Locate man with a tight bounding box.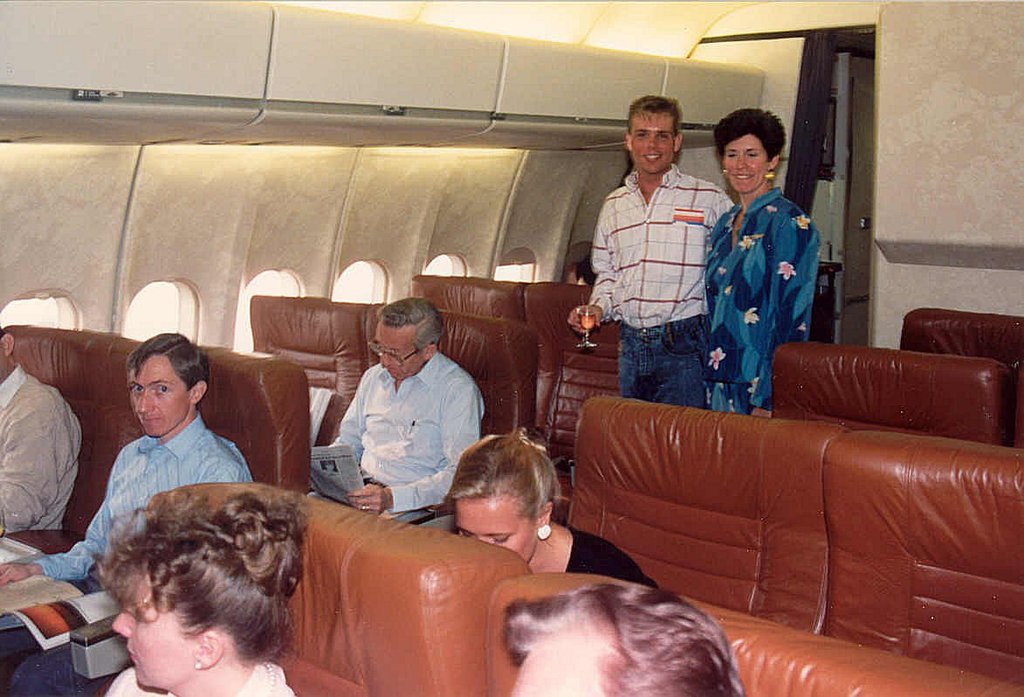
[0, 323, 83, 537].
